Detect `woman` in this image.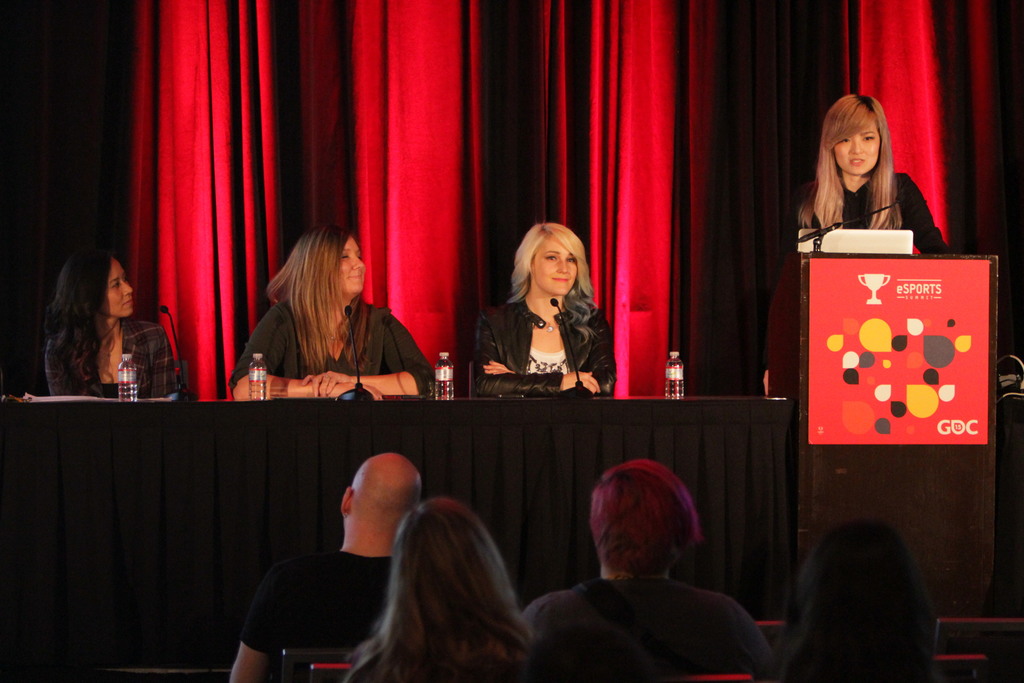
Detection: 750,527,934,682.
